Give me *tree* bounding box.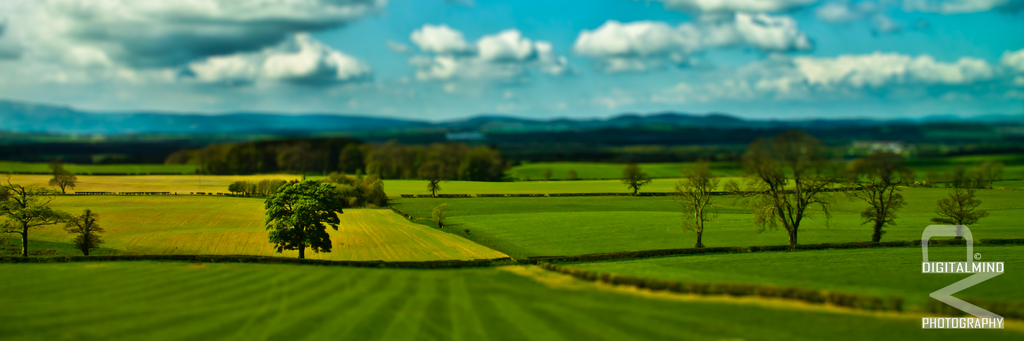
(left=928, top=181, right=986, bottom=239).
